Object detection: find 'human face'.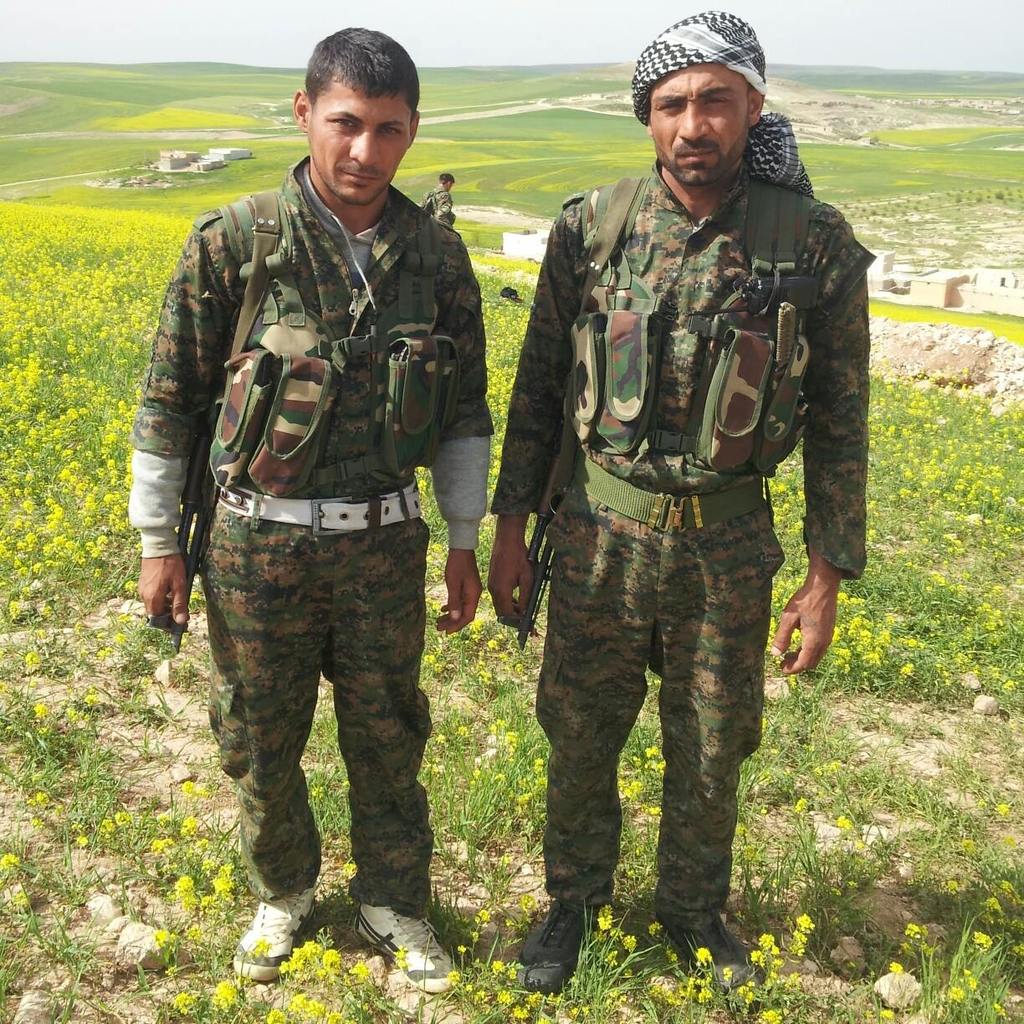
[310,75,410,211].
